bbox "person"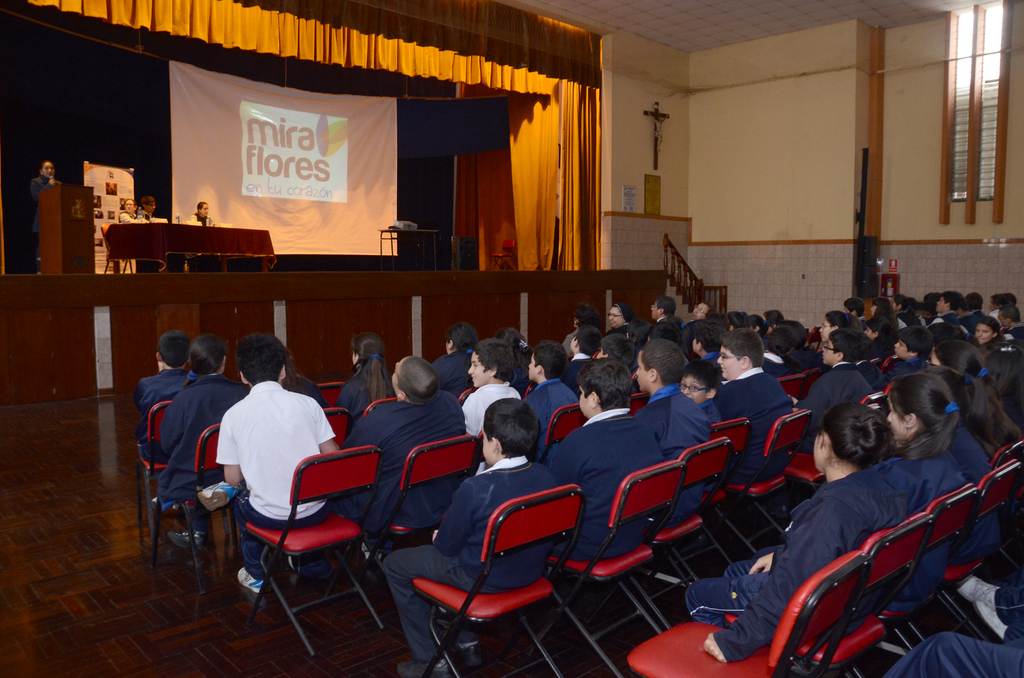
rect(889, 364, 982, 615)
